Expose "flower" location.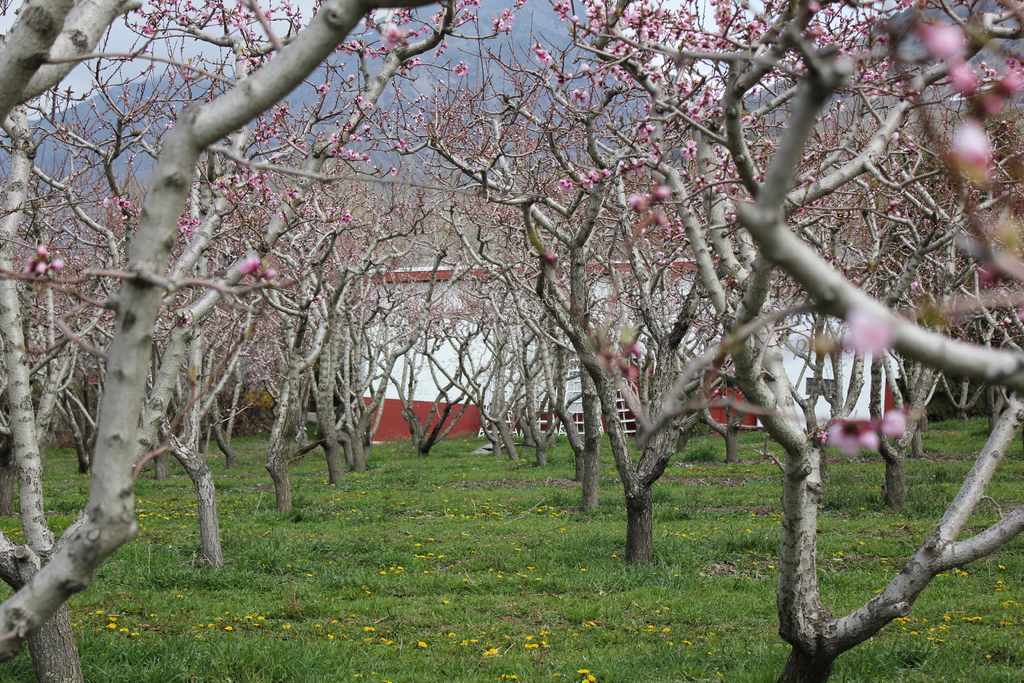
Exposed at l=830, t=408, r=885, b=452.
